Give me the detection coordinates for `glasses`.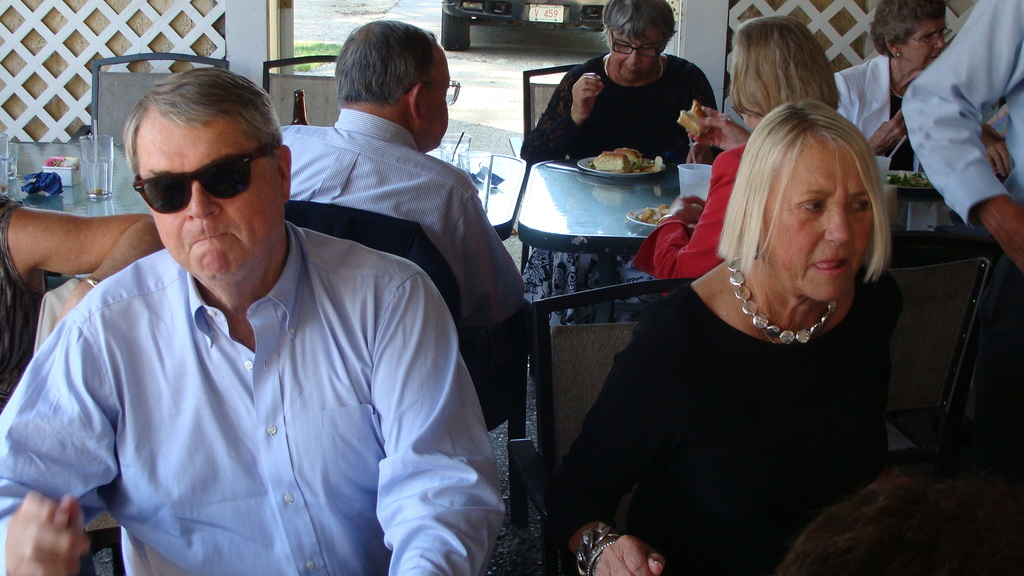
406,79,462,103.
